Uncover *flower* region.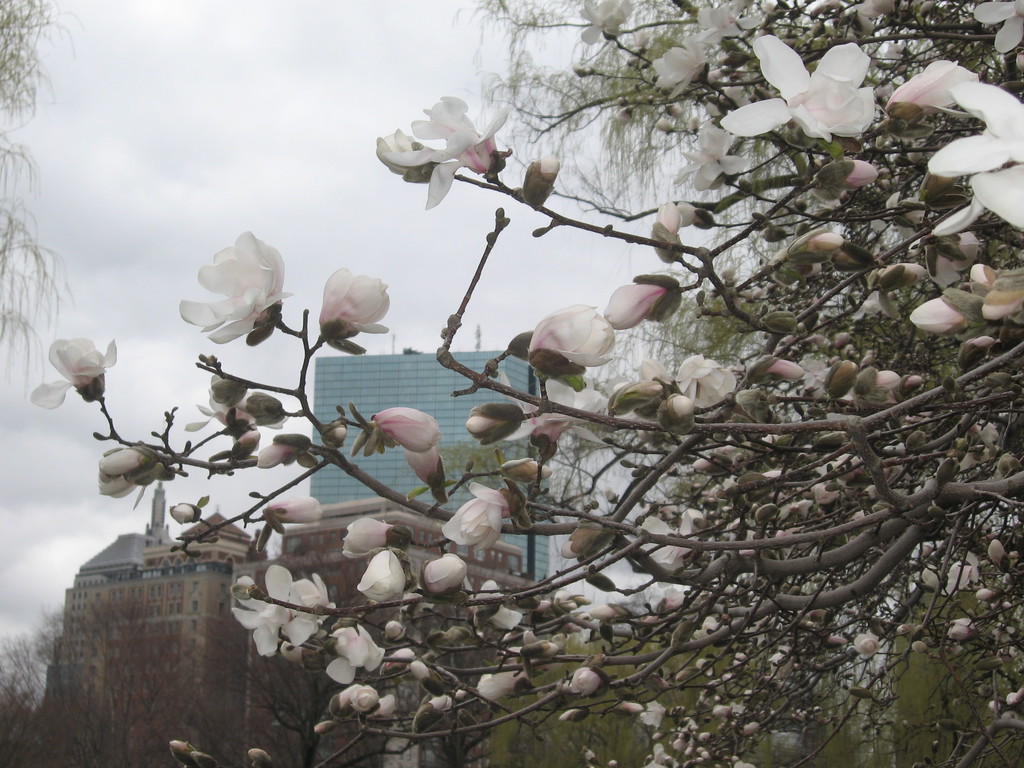
Uncovered: Rect(721, 22, 878, 150).
